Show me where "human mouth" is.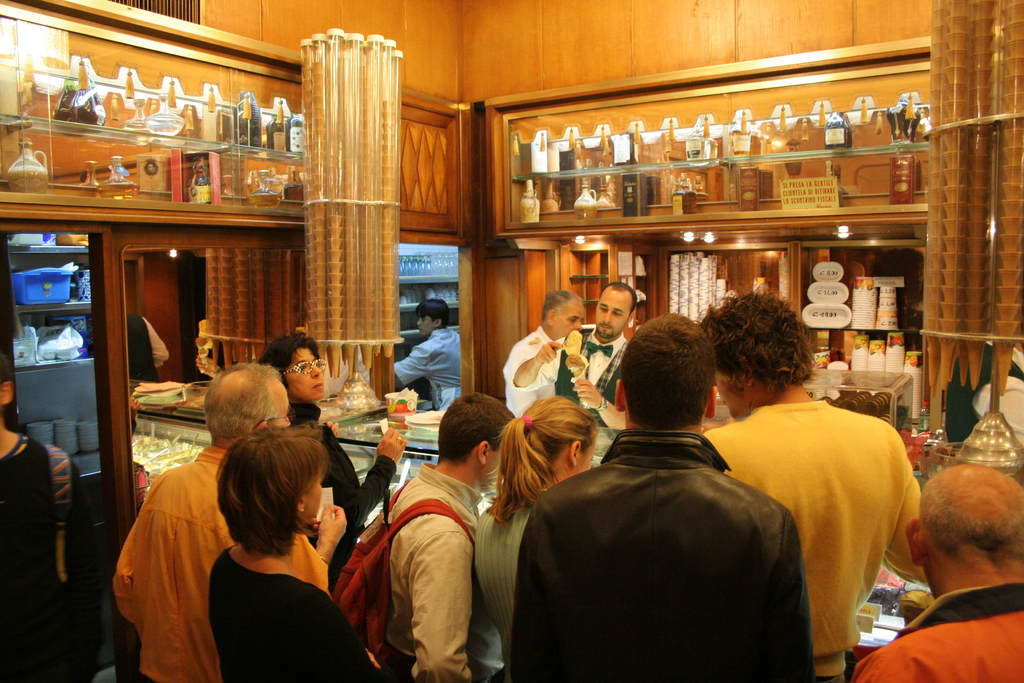
"human mouth" is at box(314, 386, 321, 388).
